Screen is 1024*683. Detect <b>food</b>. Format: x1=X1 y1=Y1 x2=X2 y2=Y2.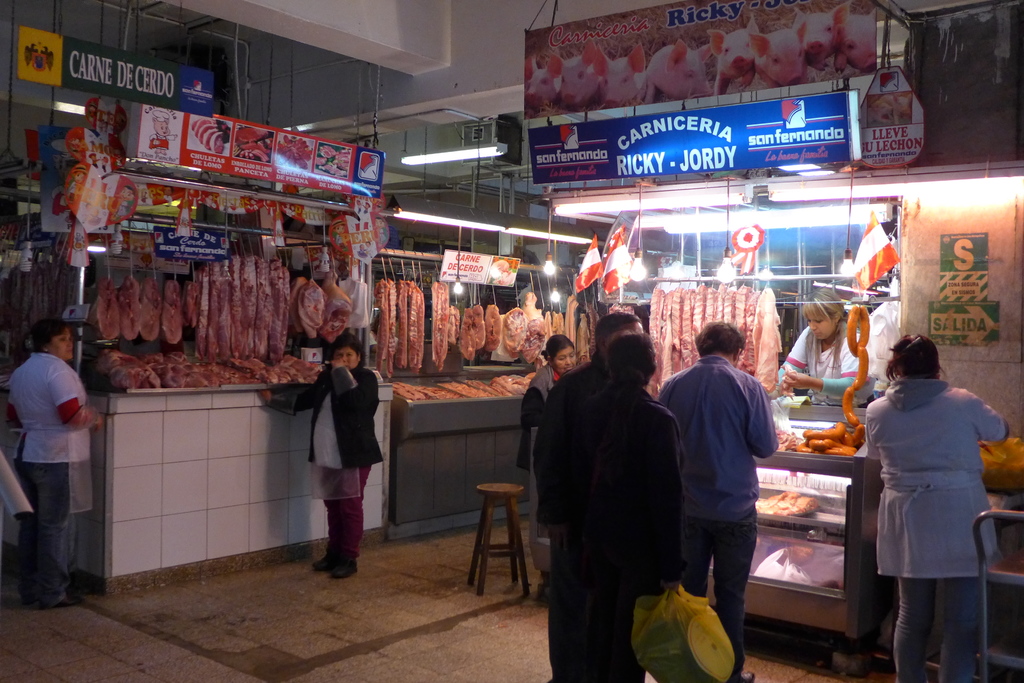
x1=447 y1=305 x2=462 y2=347.
